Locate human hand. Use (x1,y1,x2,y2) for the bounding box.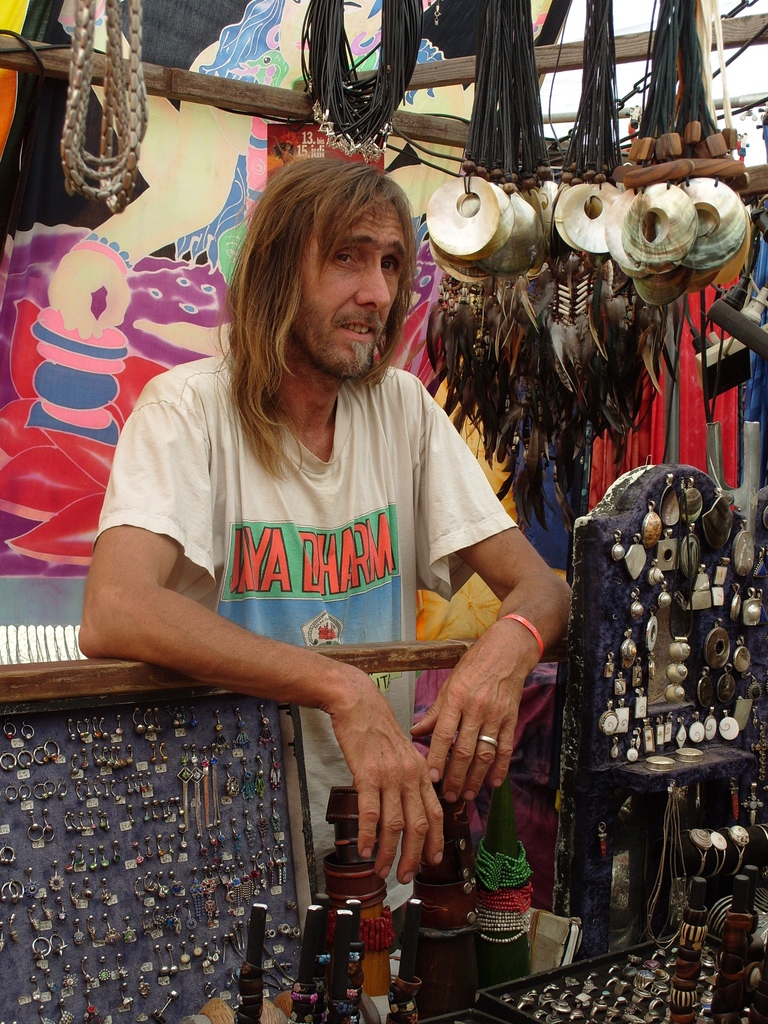
(430,585,556,823).
